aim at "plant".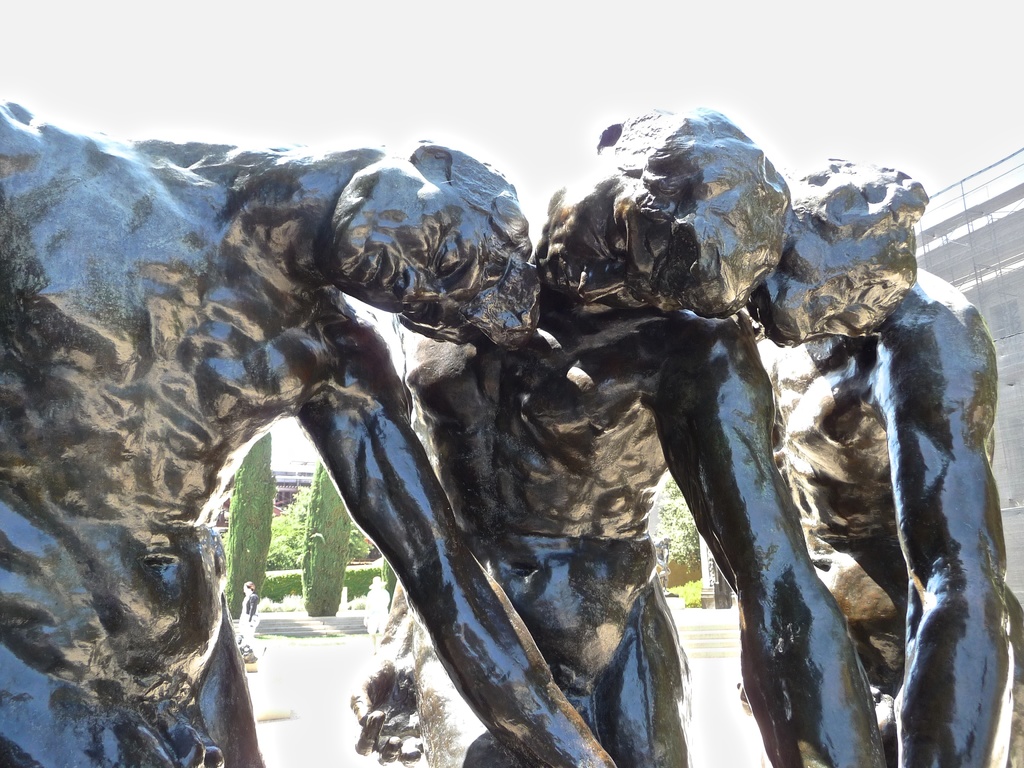
Aimed at (x1=298, y1=455, x2=362, y2=618).
